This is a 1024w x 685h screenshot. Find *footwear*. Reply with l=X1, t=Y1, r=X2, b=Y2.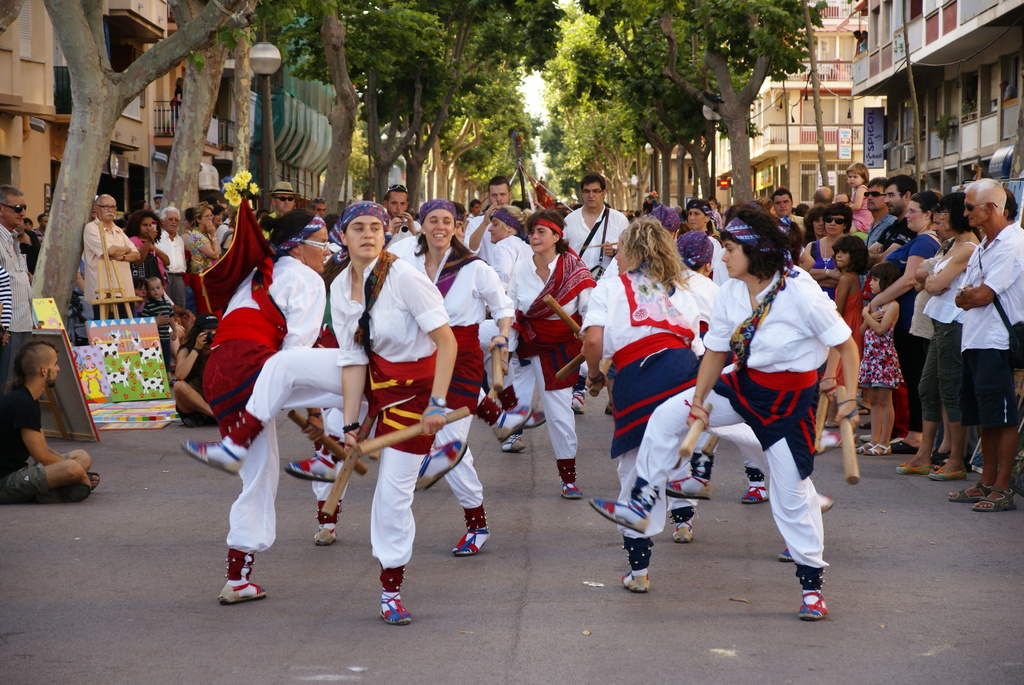
l=37, t=483, r=92, b=507.
